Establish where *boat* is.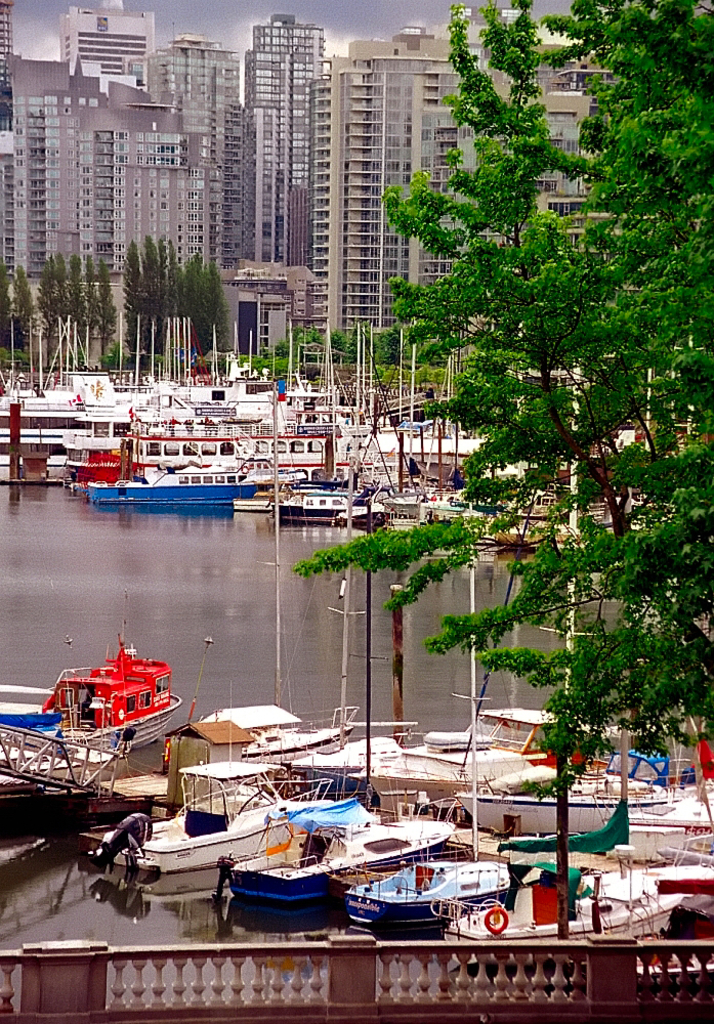
Established at x1=336, y1=826, x2=512, y2=939.
